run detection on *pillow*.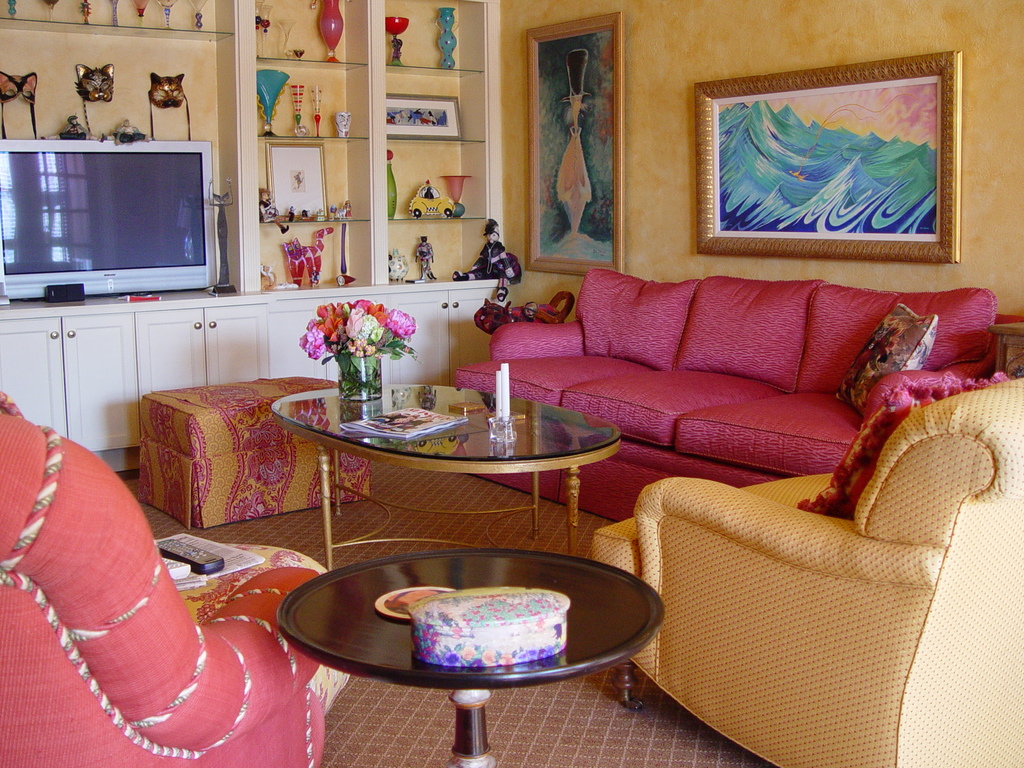
Result: [x1=669, y1=275, x2=818, y2=396].
